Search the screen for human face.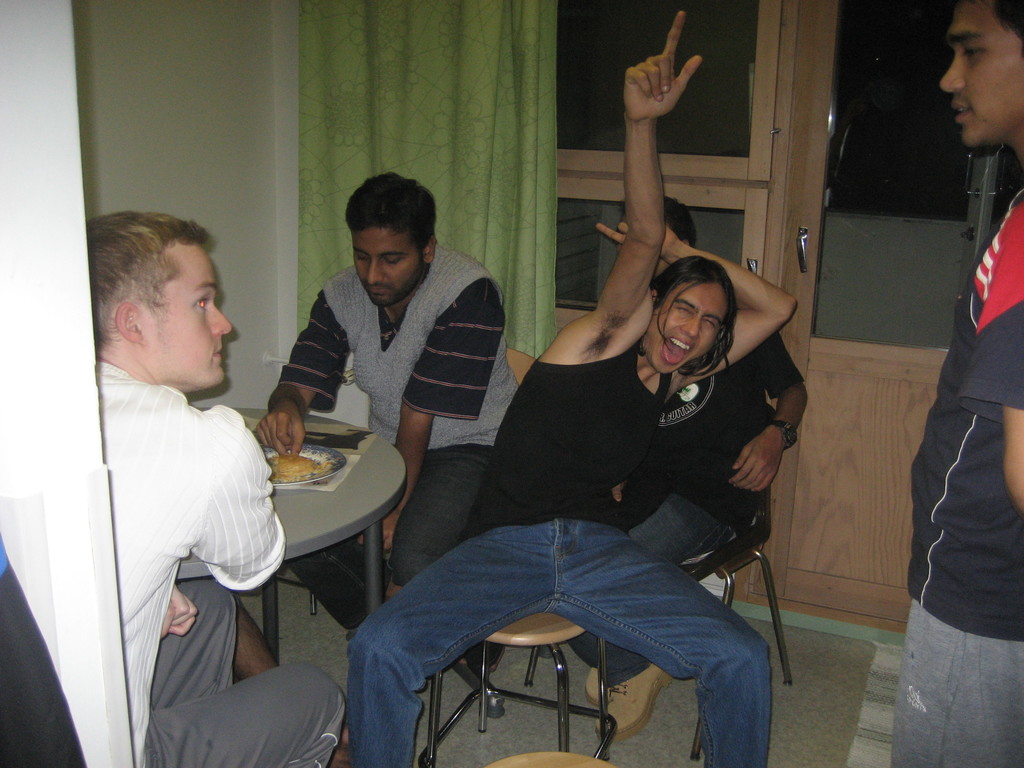
Found at <box>644,282,730,376</box>.
